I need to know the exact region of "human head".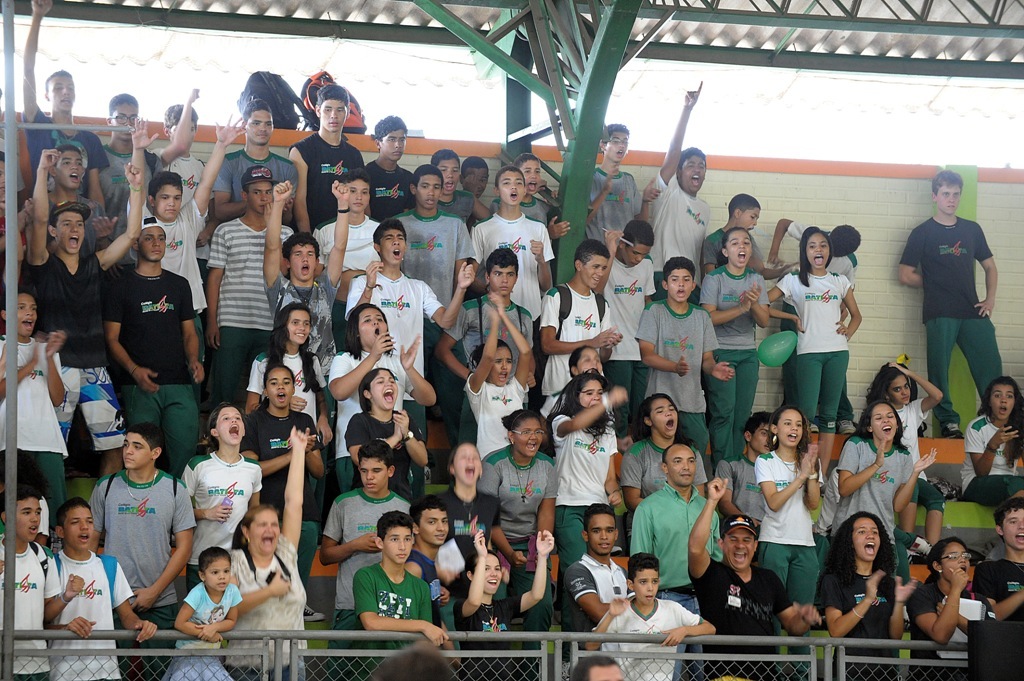
Region: rect(356, 440, 398, 492).
